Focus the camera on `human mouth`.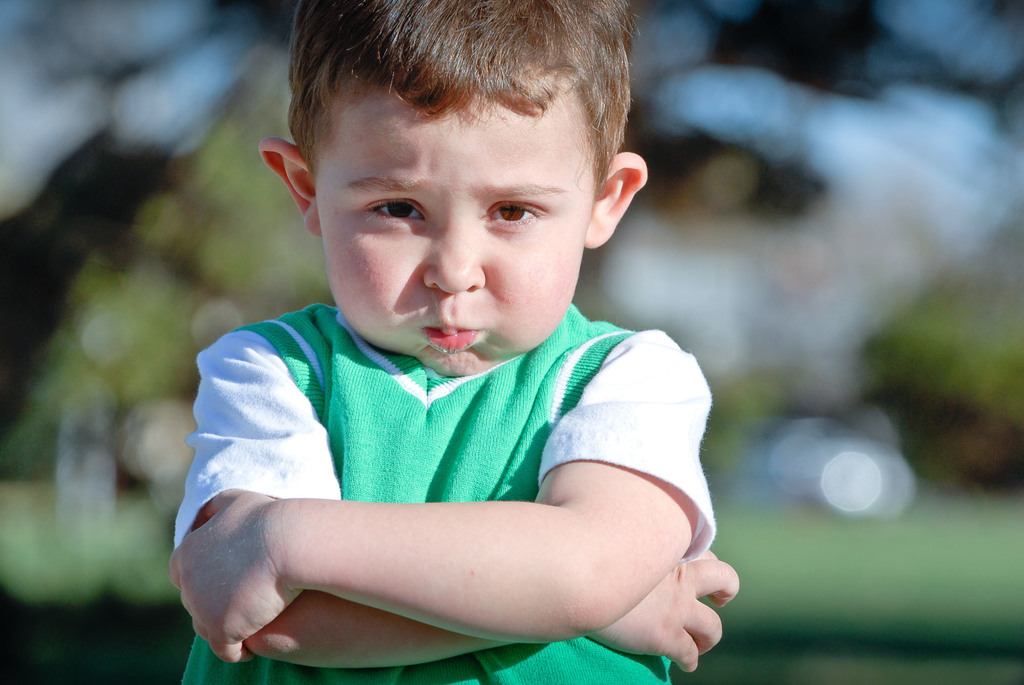
Focus region: [left=404, top=308, right=499, bottom=358].
